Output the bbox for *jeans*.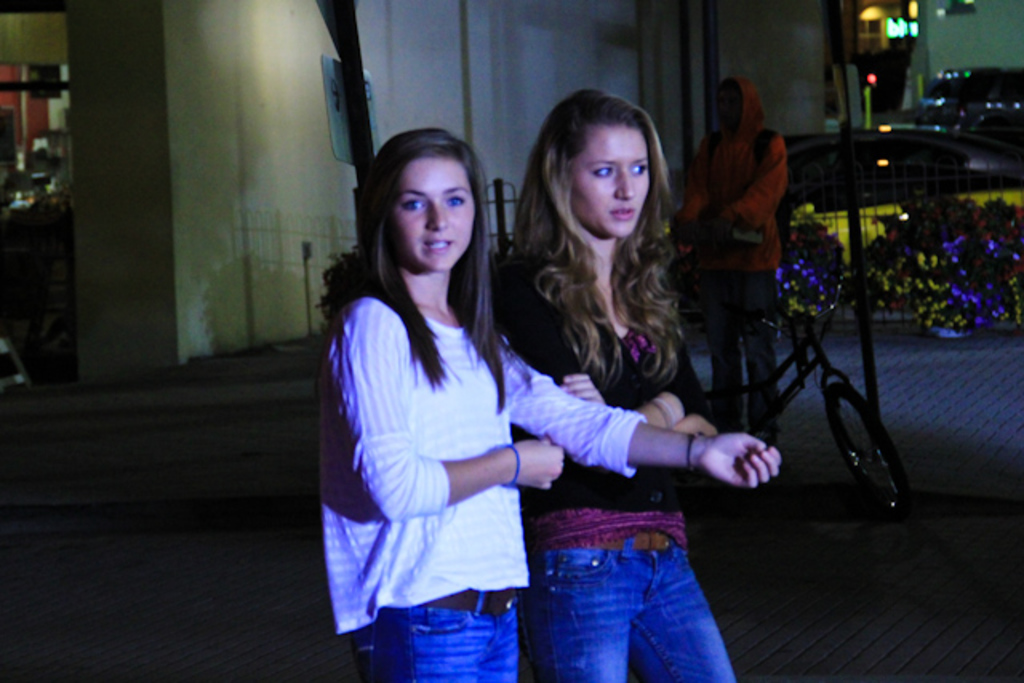
crop(355, 587, 517, 681).
